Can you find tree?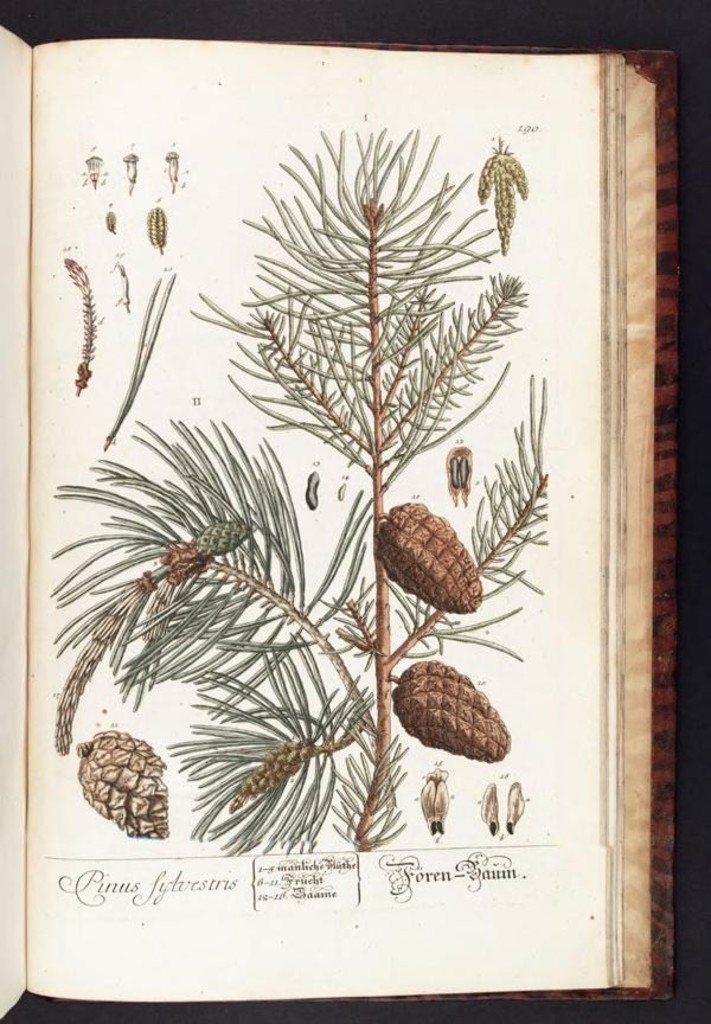
Yes, bounding box: 46,119,568,862.
